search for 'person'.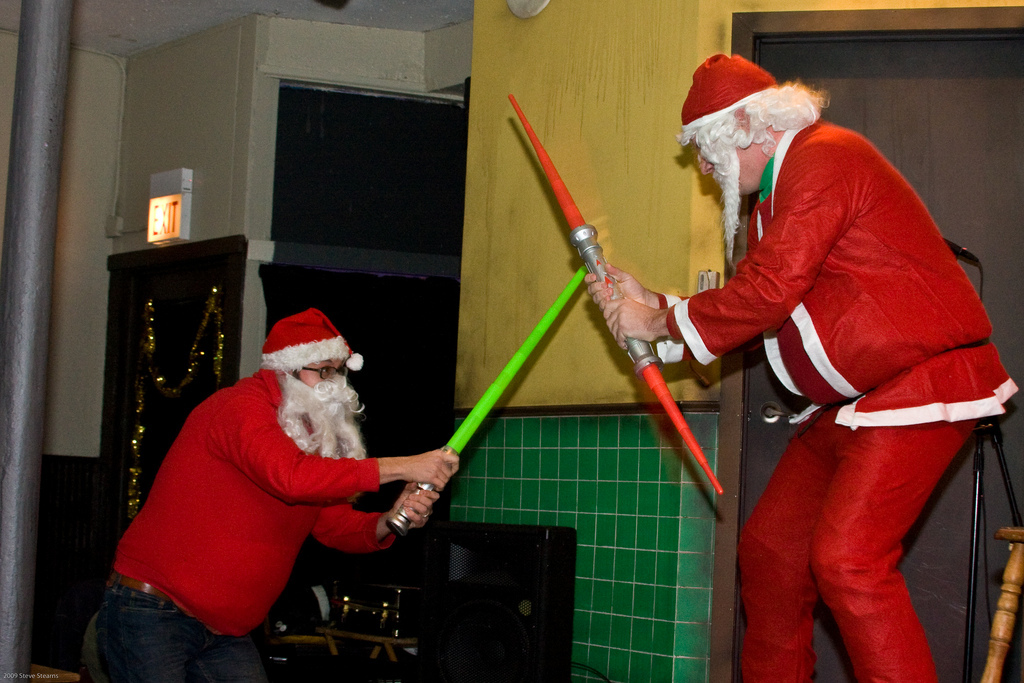
Found at 85 313 460 682.
